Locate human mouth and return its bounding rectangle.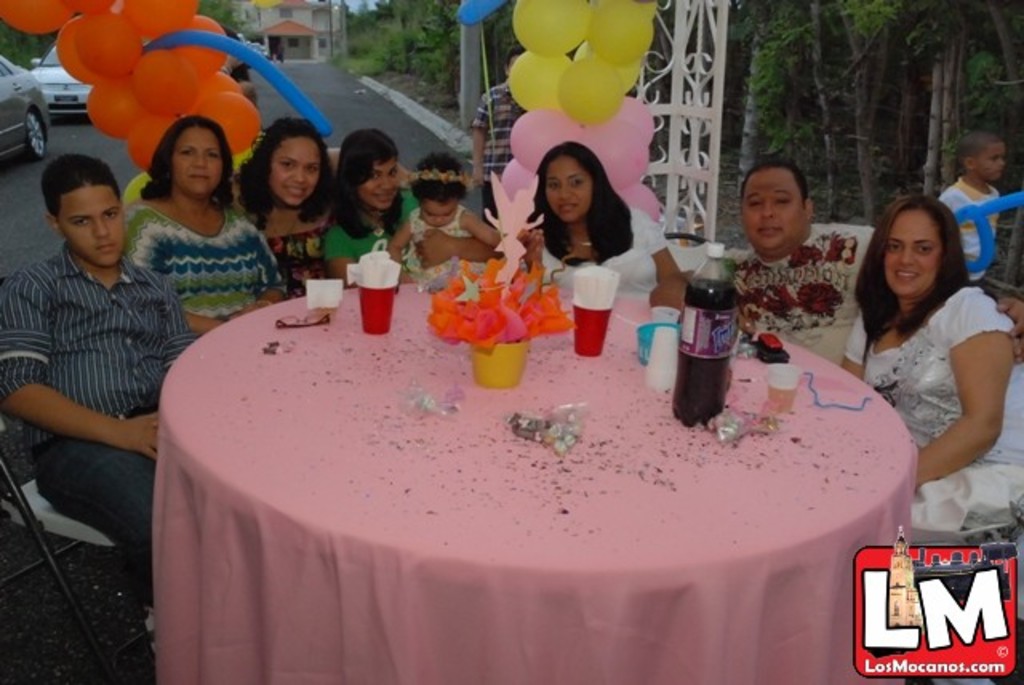
bbox=(288, 187, 307, 195).
